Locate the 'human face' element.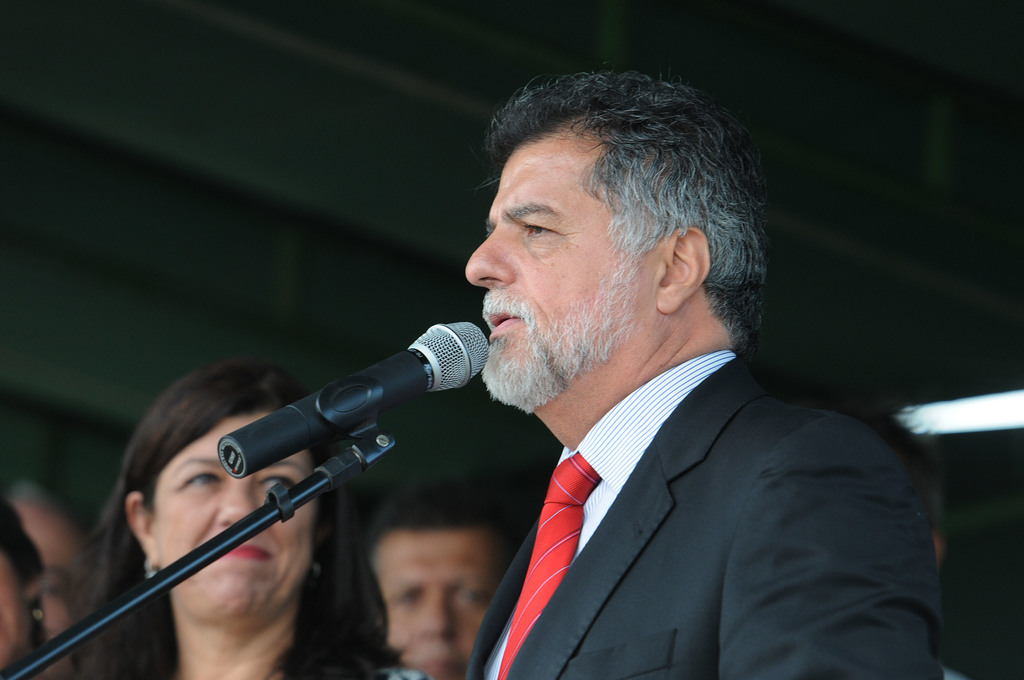
Element bbox: <box>31,508,100,674</box>.
